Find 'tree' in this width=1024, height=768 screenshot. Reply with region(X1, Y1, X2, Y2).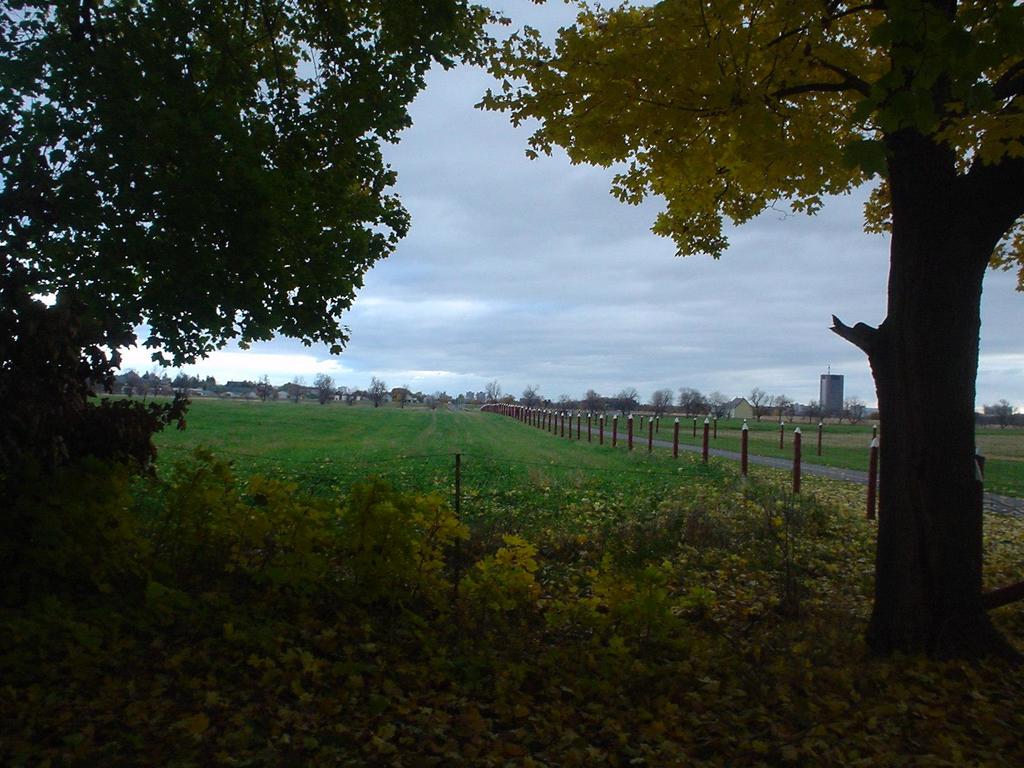
region(179, 378, 204, 397).
